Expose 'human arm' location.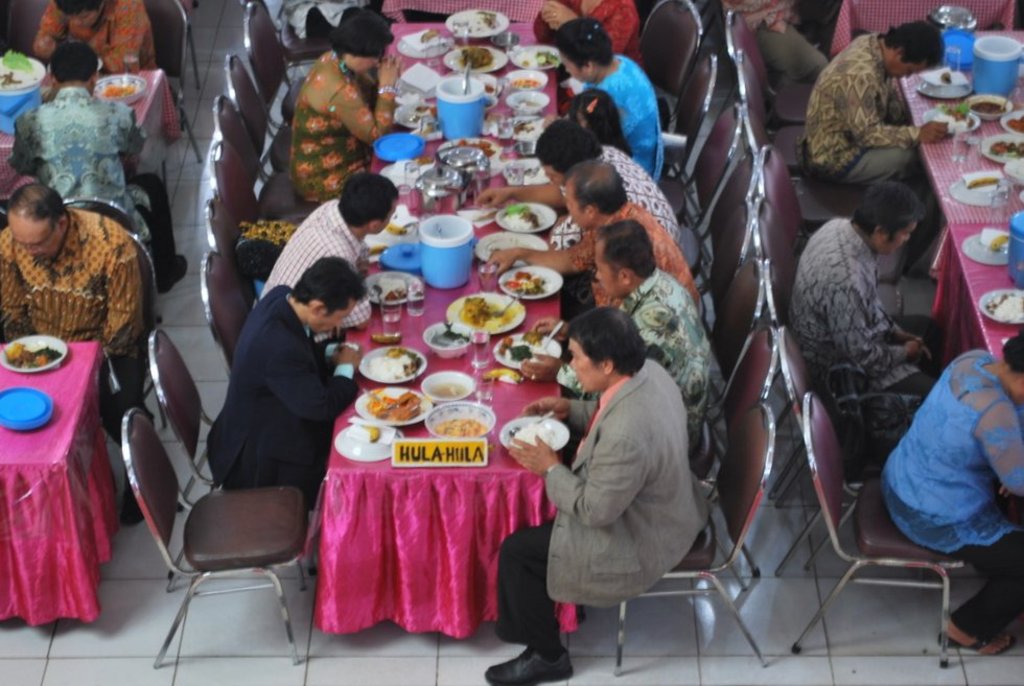
Exposed at region(846, 63, 955, 145).
